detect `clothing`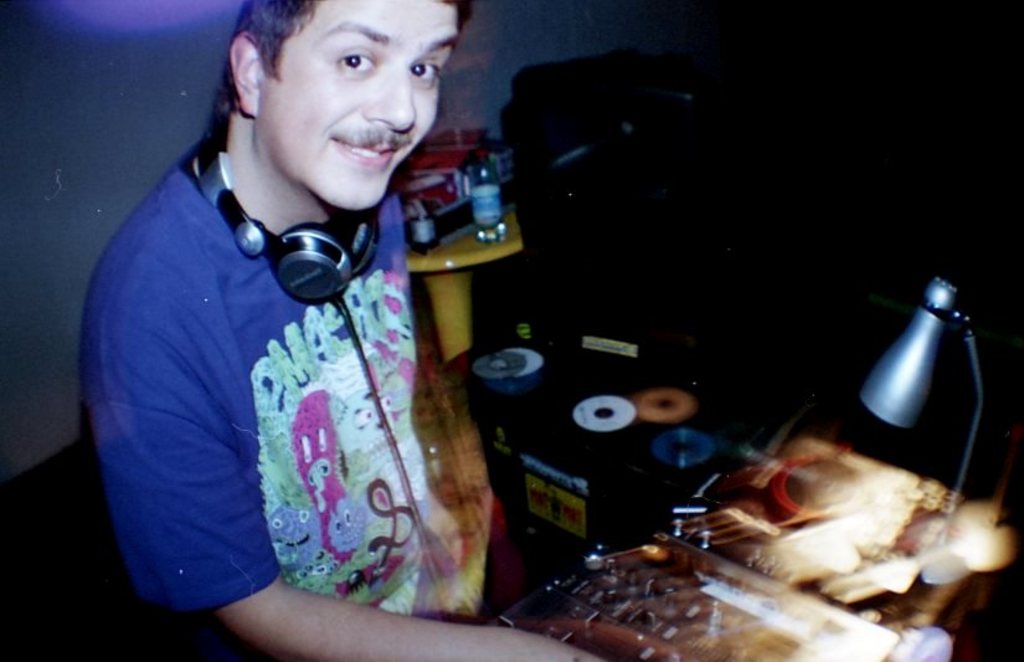
locate(60, 53, 474, 661)
